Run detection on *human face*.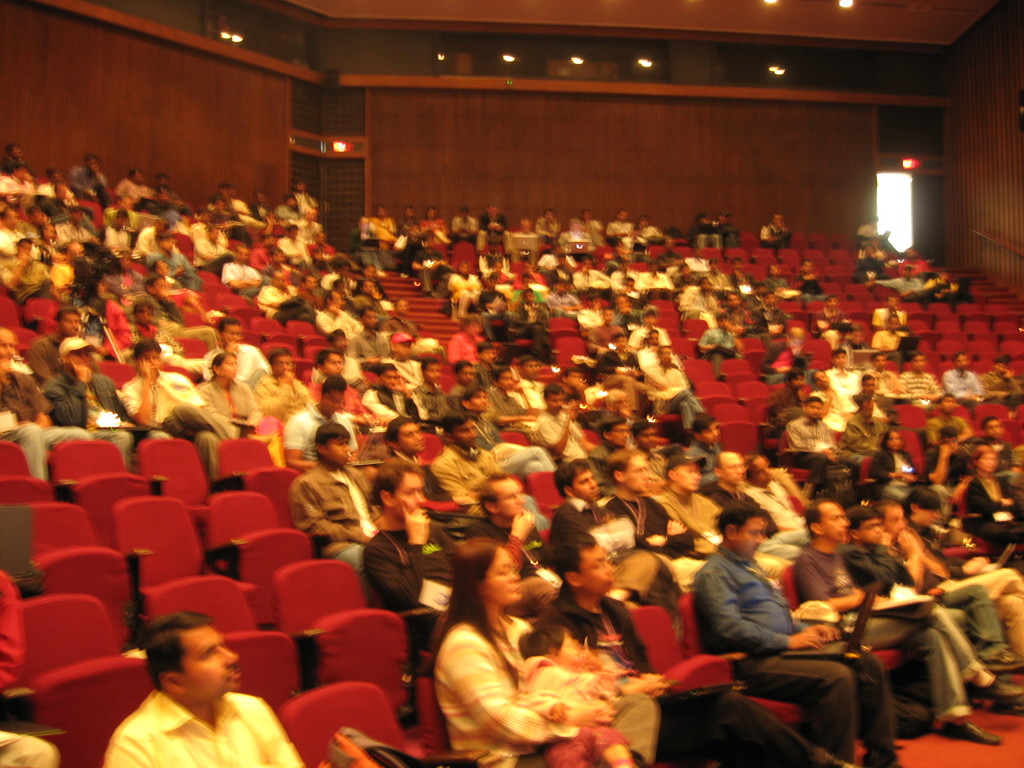
Result: x1=480 y1=549 x2=521 y2=603.
